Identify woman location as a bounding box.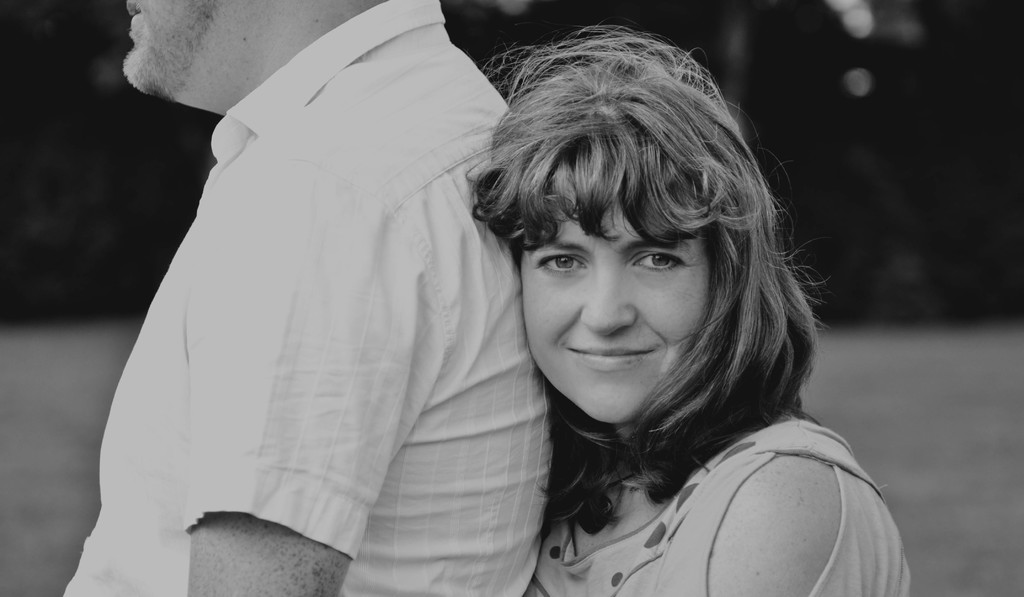
bbox=(432, 20, 861, 596).
